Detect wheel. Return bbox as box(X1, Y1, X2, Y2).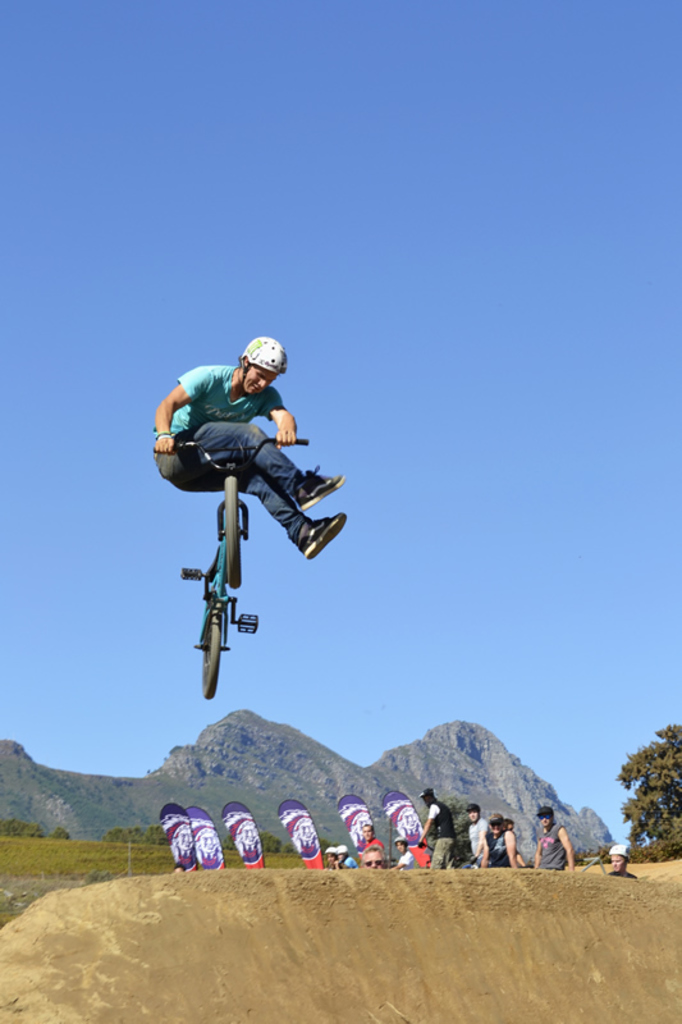
box(223, 477, 243, 586).
